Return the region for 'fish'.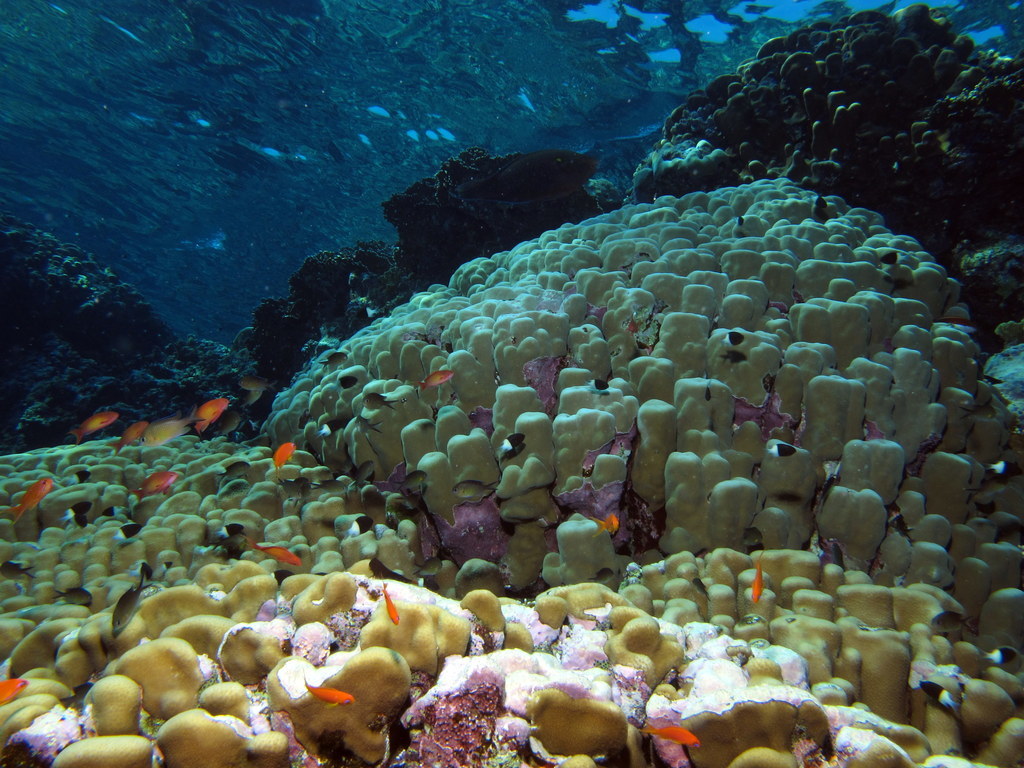
pyautogui.locateOnScreen(213, 480, 249, 503).
